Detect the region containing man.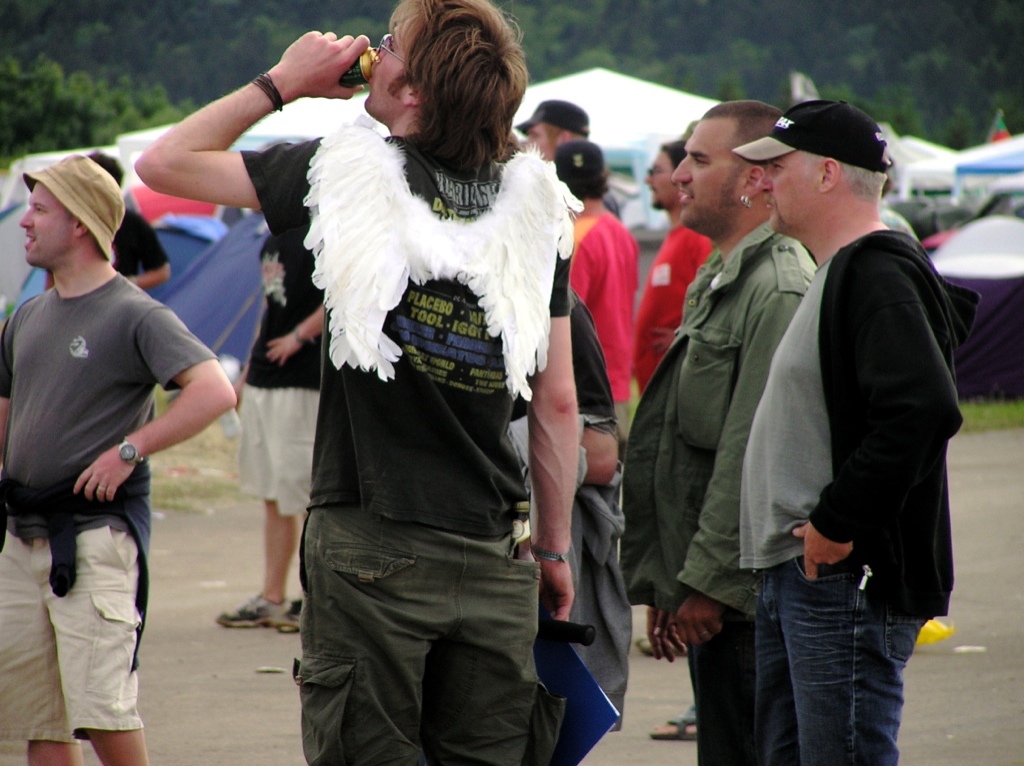
bbox(740, 96, 966, 765).
